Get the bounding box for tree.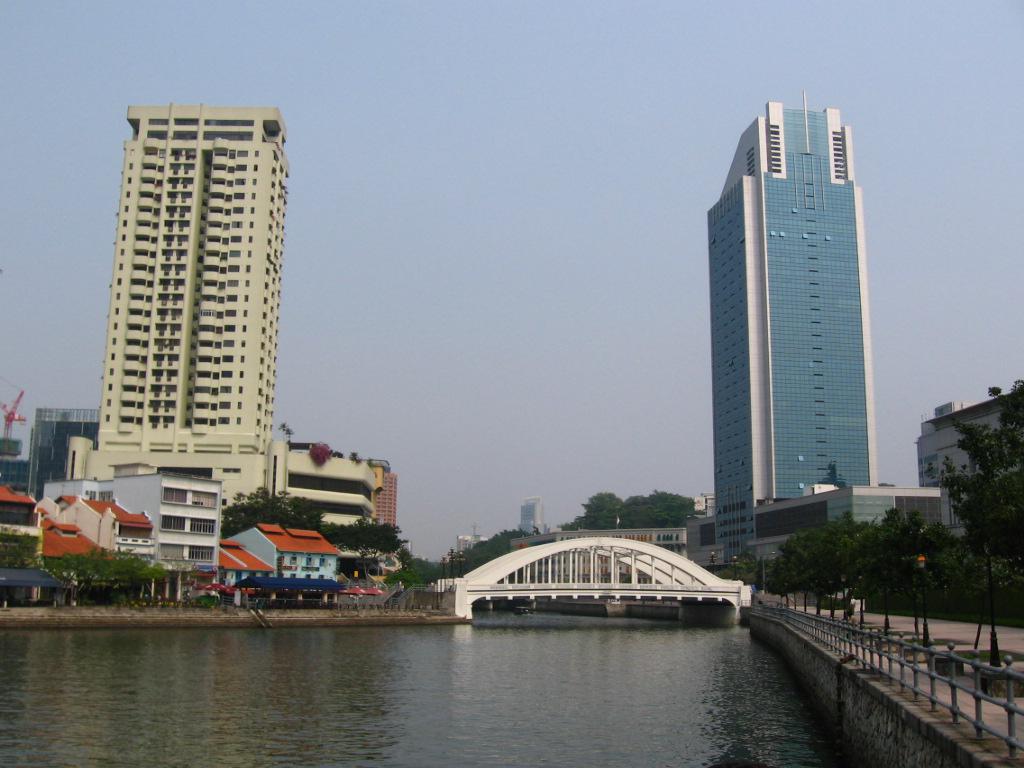
355:570:418:621.
